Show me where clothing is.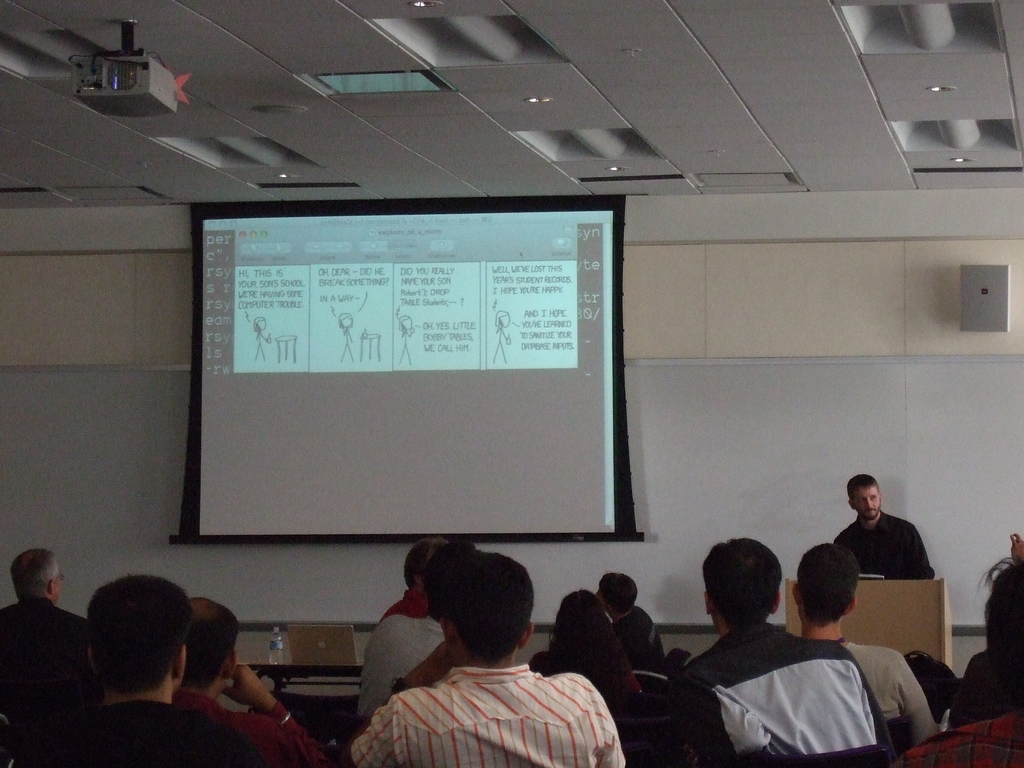
clothing is at {"left": 664, "top": 622, "right": 894, "bottom": 767}.
